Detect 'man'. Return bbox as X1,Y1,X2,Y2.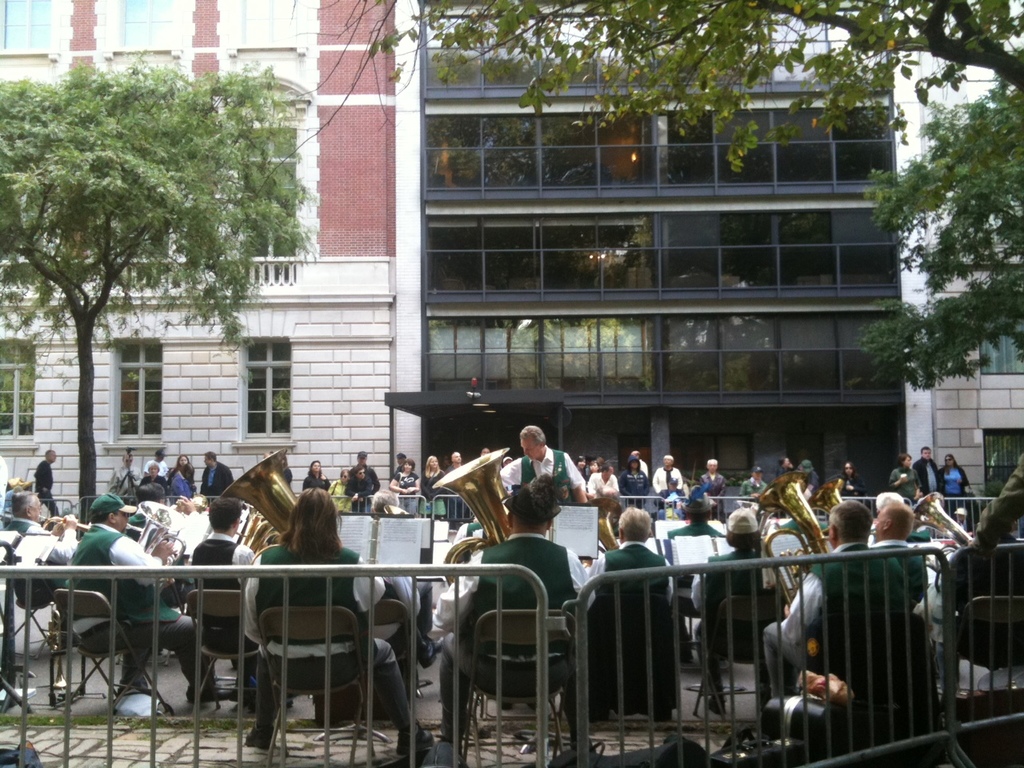
194,500,286,707.
